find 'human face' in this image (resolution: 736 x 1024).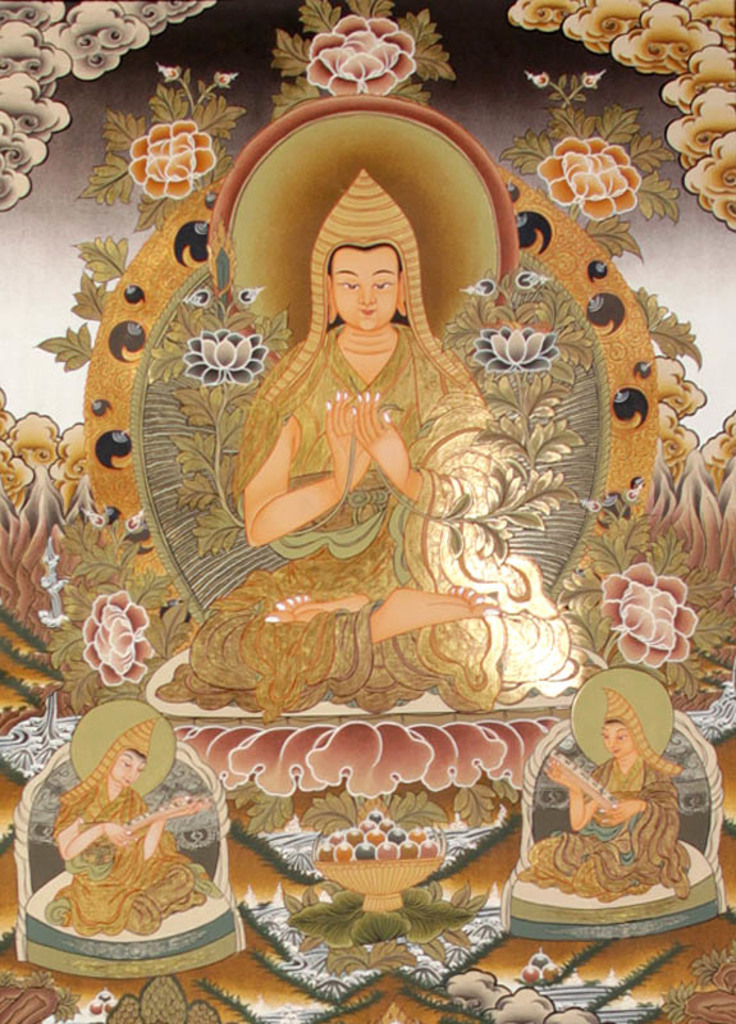
599:719:634:759.
